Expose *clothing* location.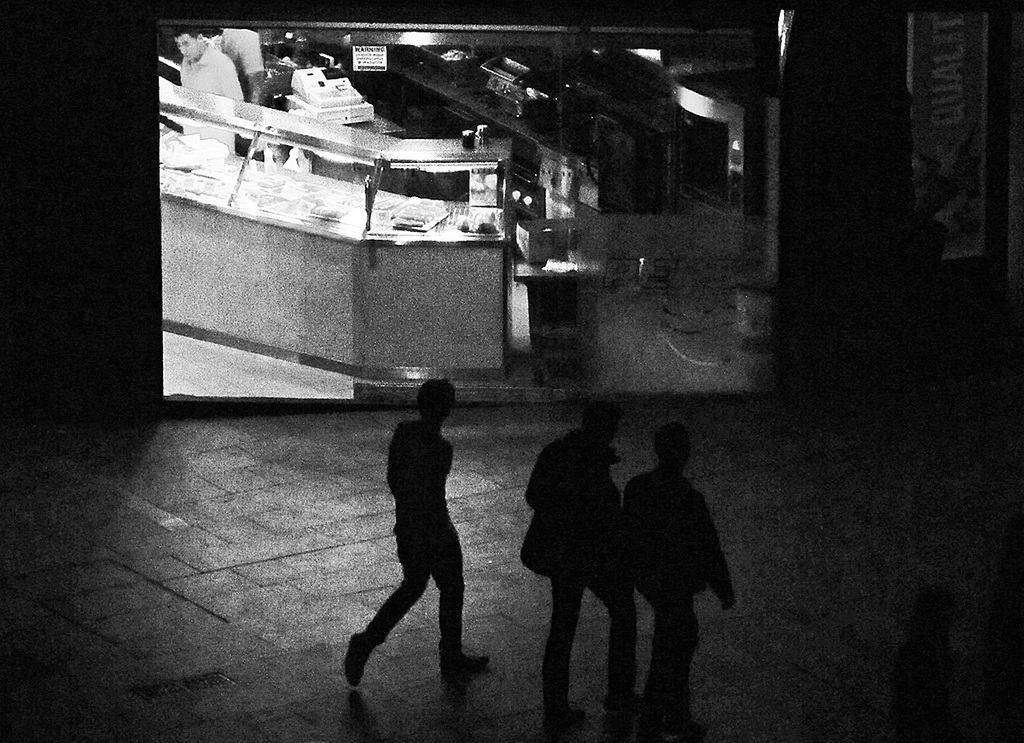
Exposed at bbox=(519, 422, 621, 580).
